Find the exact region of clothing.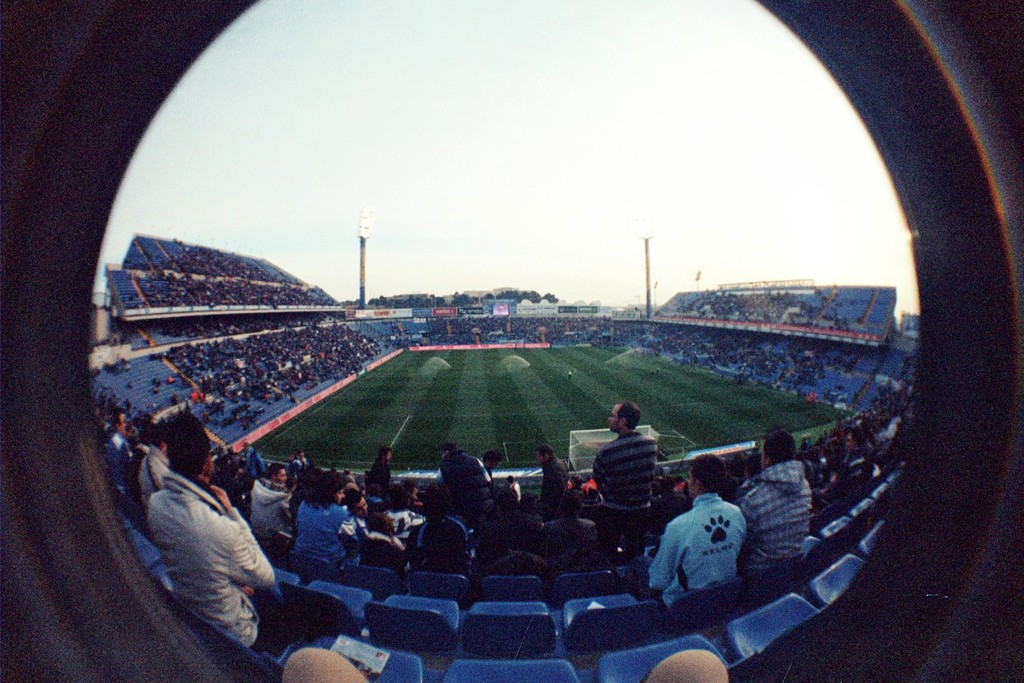
Exact region: x1=812 y1=458 x2=883 y2=514.
